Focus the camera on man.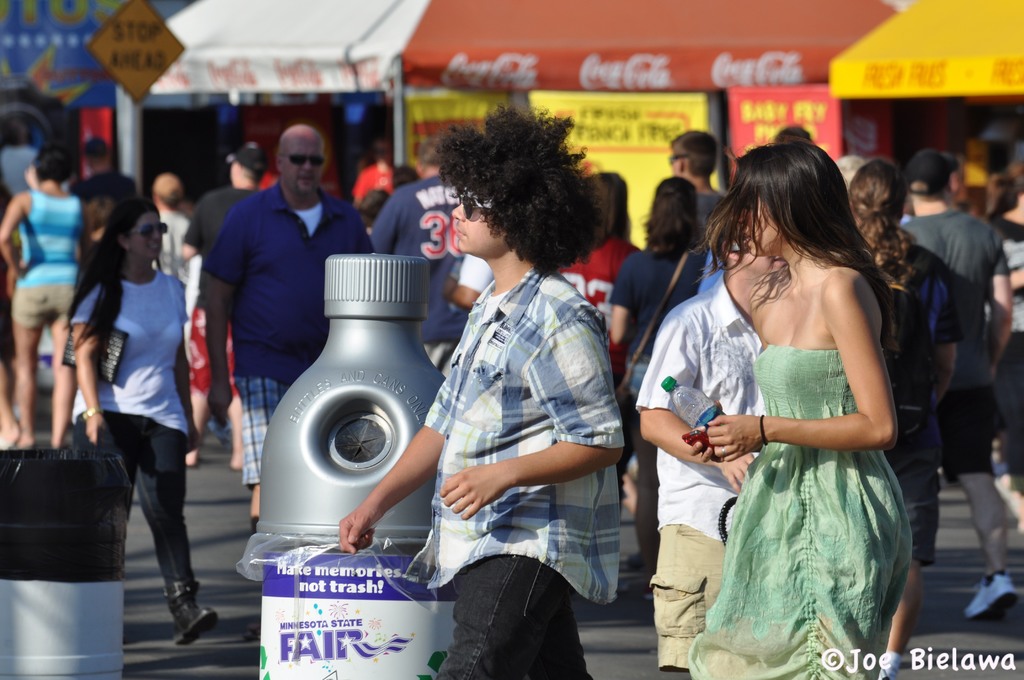
Focus region: [672,128,740,254].
